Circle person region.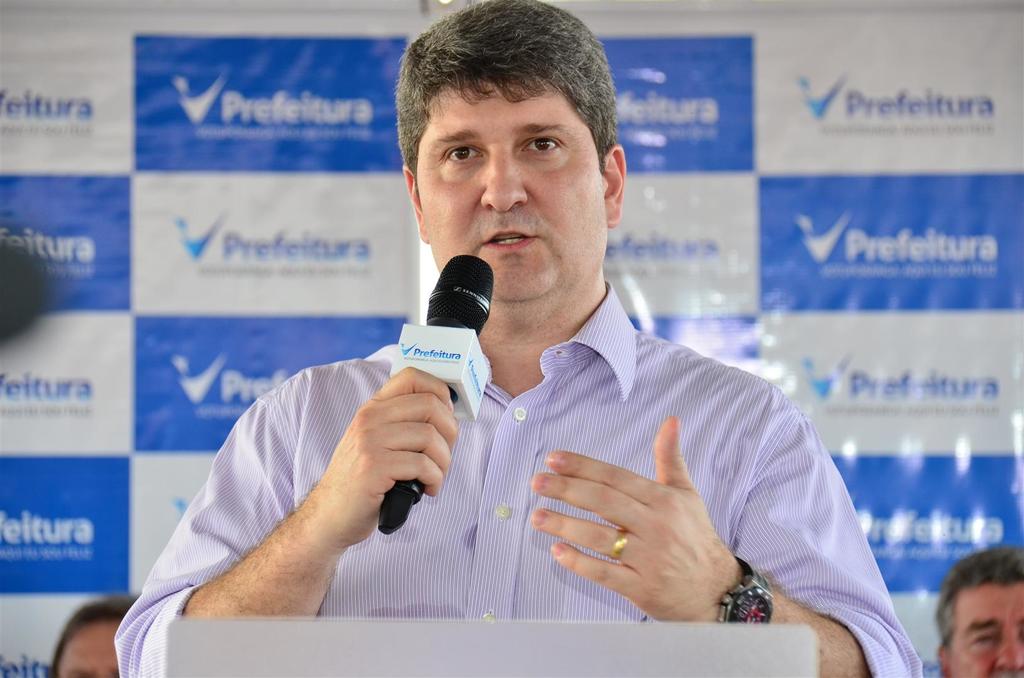
Region: select_region(115, 0, 923, 677).
